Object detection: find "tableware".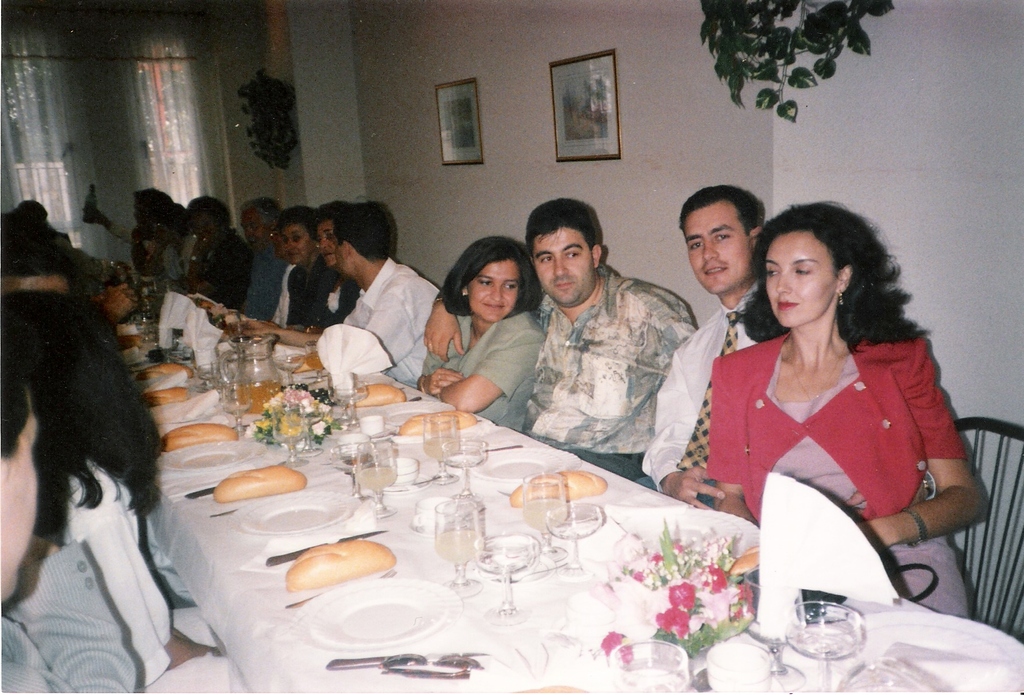
l=156, t=433, r=262, b=474.
